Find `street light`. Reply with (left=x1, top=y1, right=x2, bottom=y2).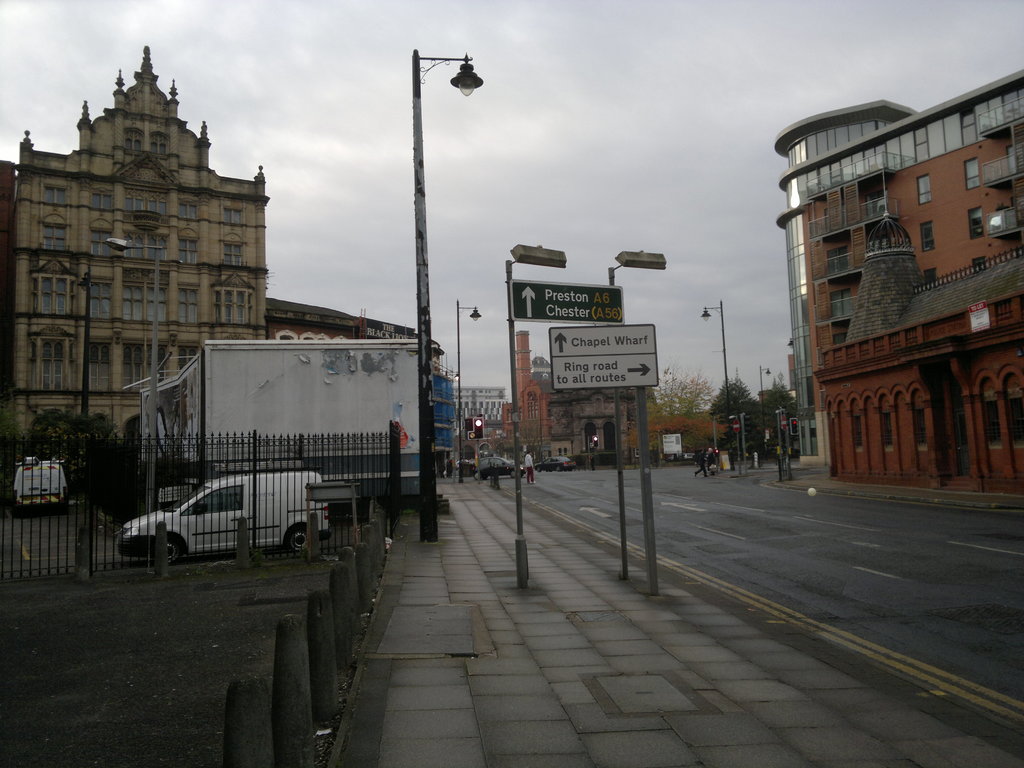
(left=102, top=234, right=167, bottom=519).
